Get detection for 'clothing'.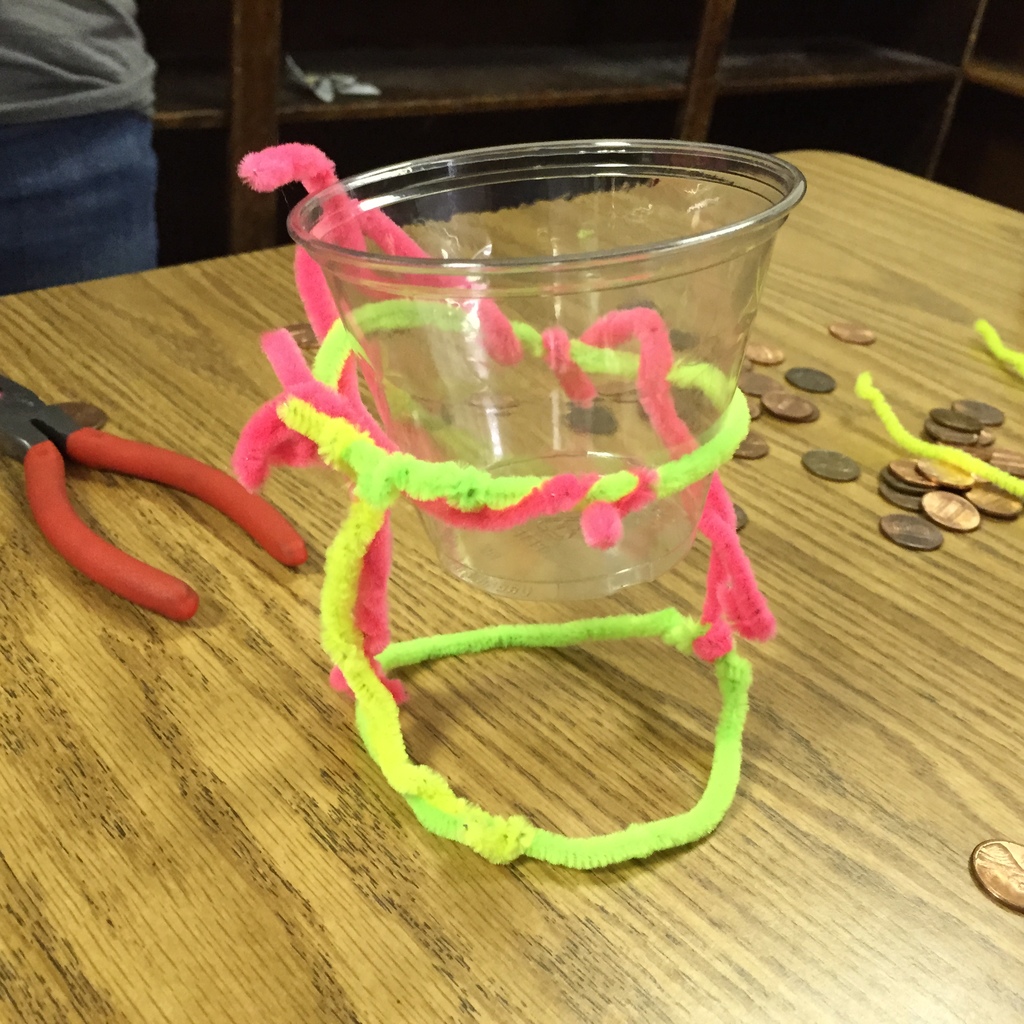
Detection: (x1=0, y1=0, x2=157, y2=297).
